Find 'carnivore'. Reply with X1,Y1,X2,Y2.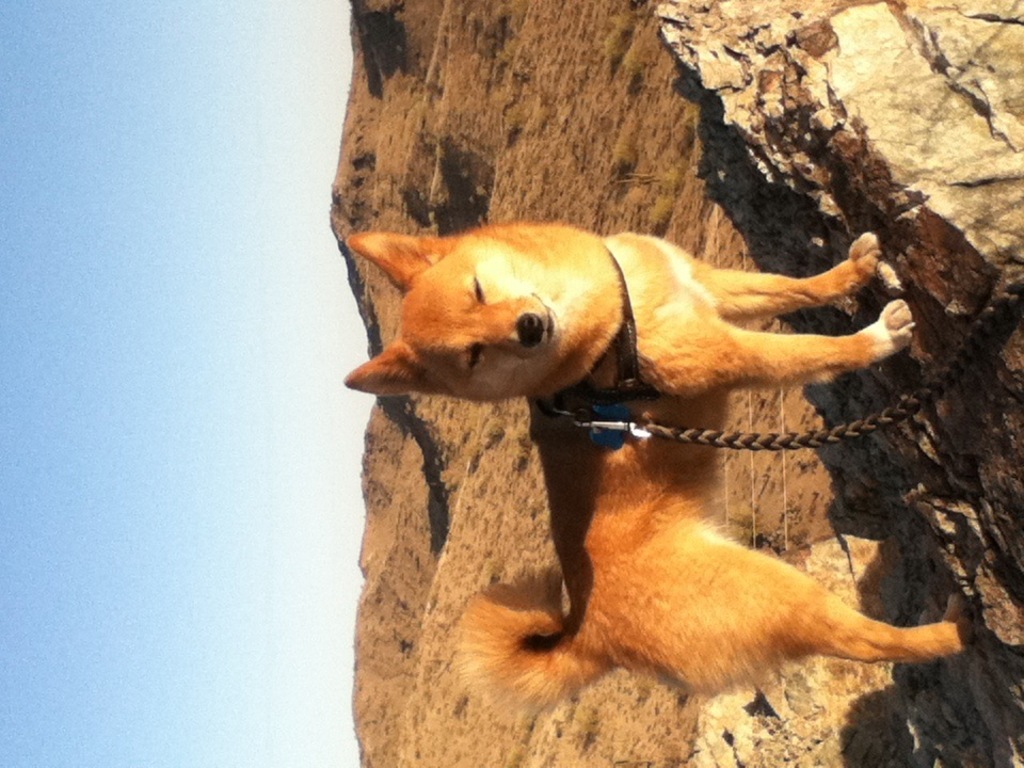
353,180,963,718.
